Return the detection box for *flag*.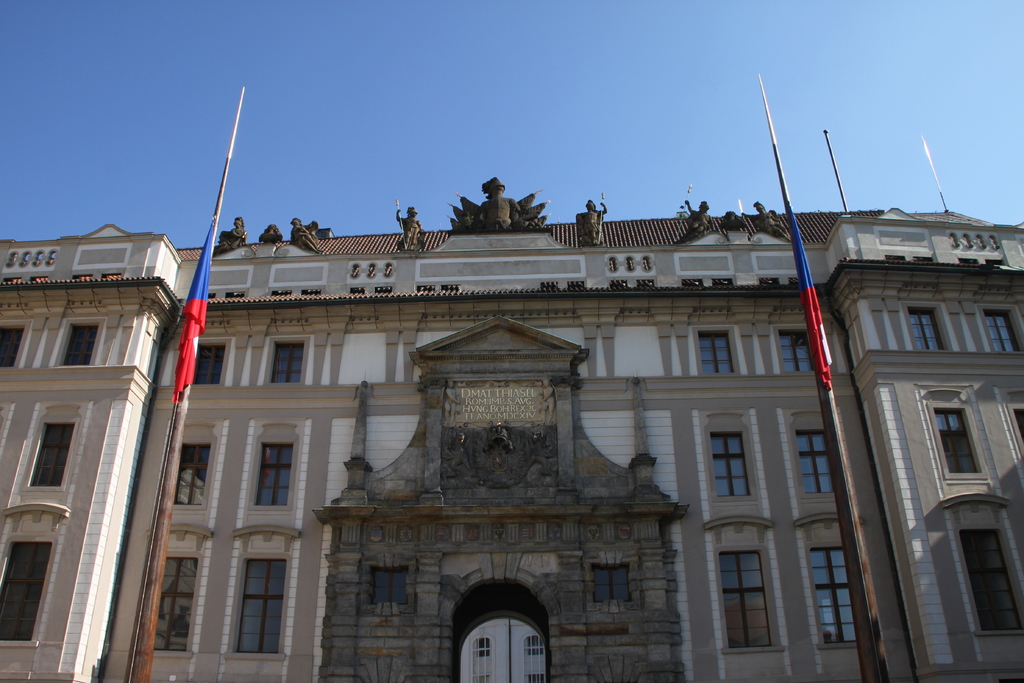
(left=176, top=219, right=218, bottom=407).
